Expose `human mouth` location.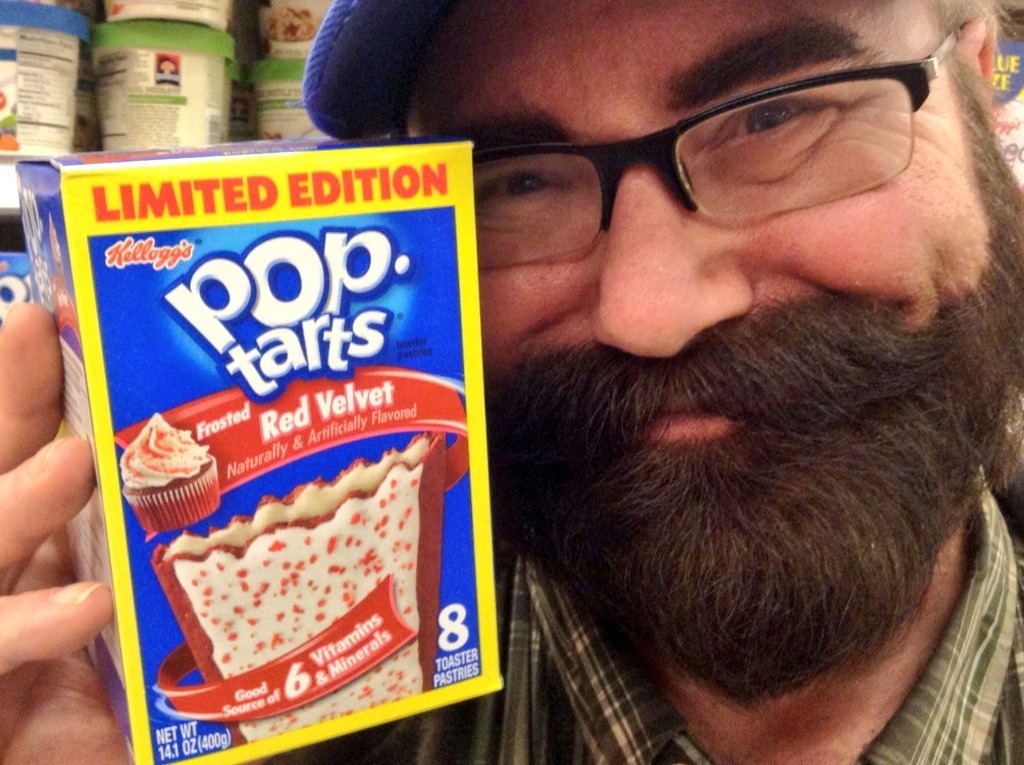
Exposed at locate(628, 387, 762, 441).
